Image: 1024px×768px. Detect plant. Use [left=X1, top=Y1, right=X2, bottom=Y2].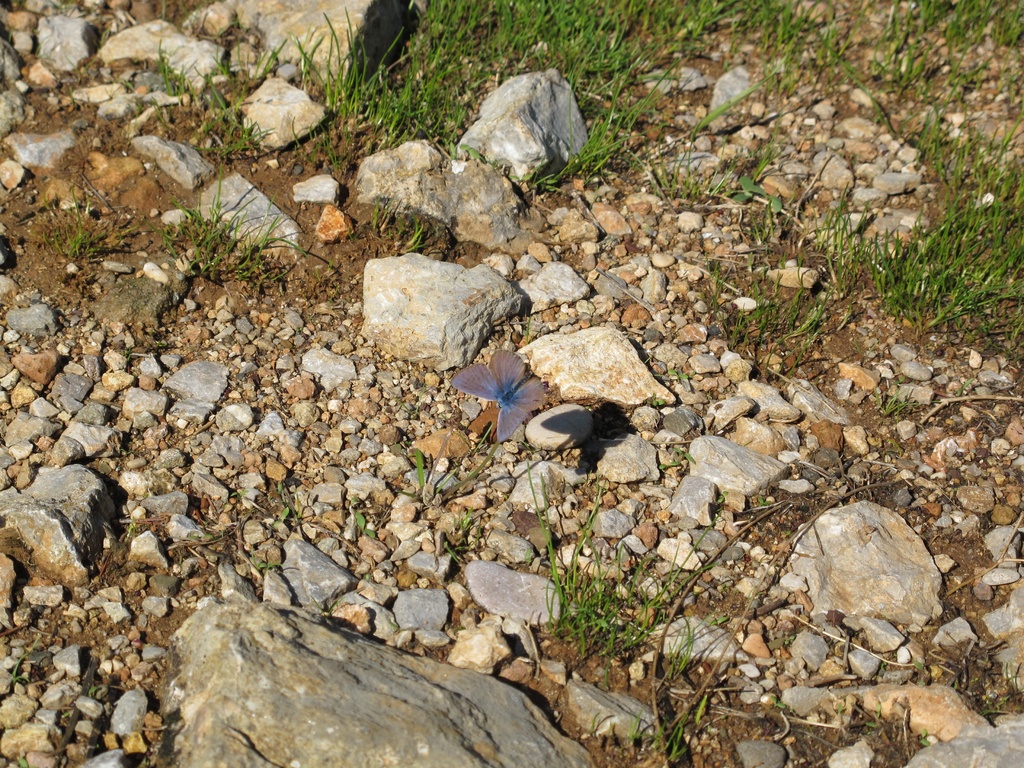
[left=887, top=438, right=900, bottom=453].
